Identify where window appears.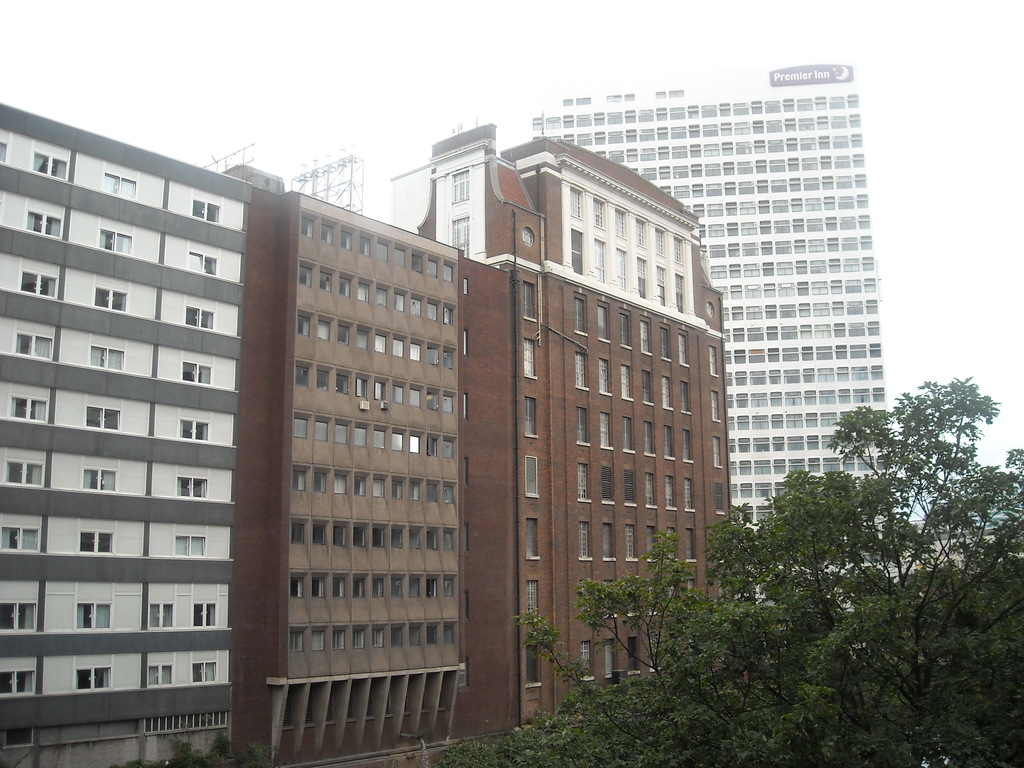
Appears at [738,371,747,385].
